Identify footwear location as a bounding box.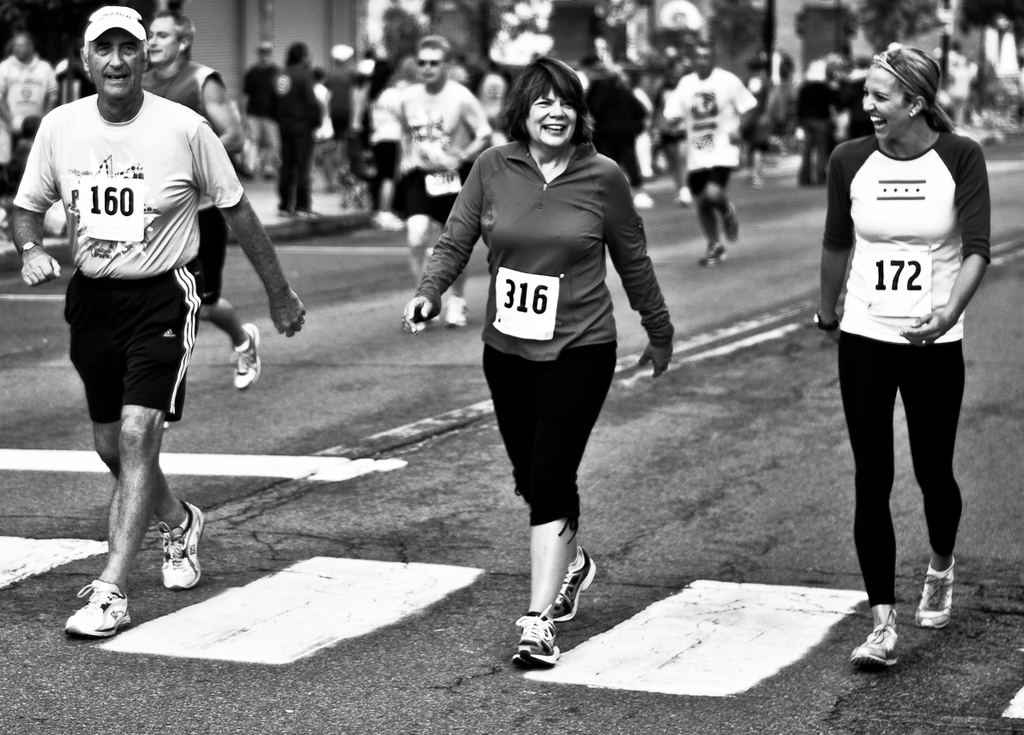
(161, 500, 207, 601).
